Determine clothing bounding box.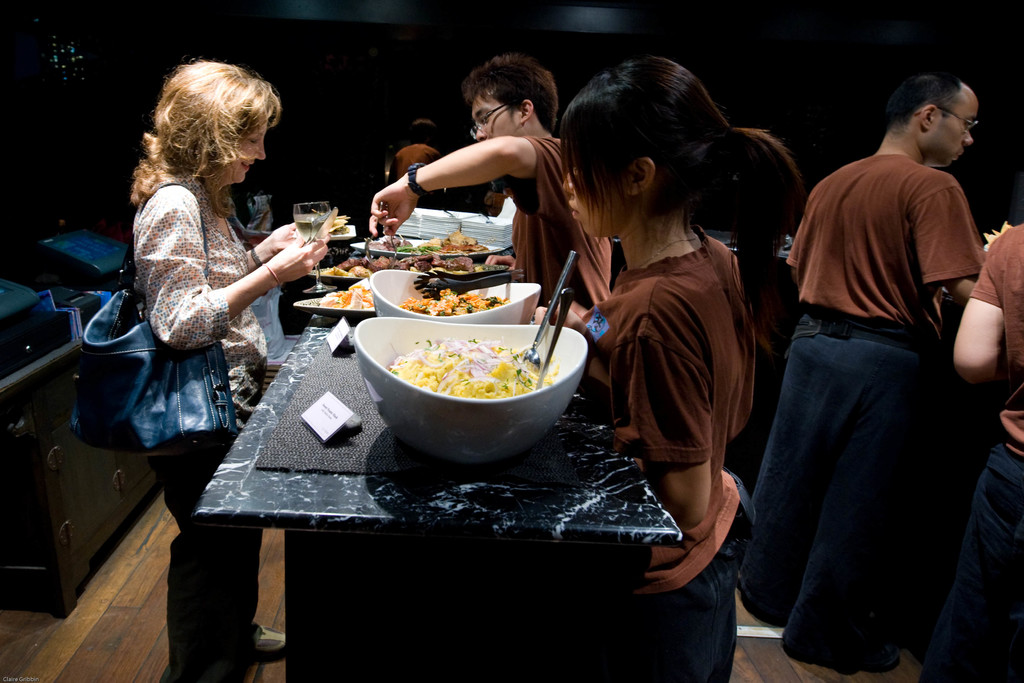
Determined: l=393, t=145, r=430, b=176.
